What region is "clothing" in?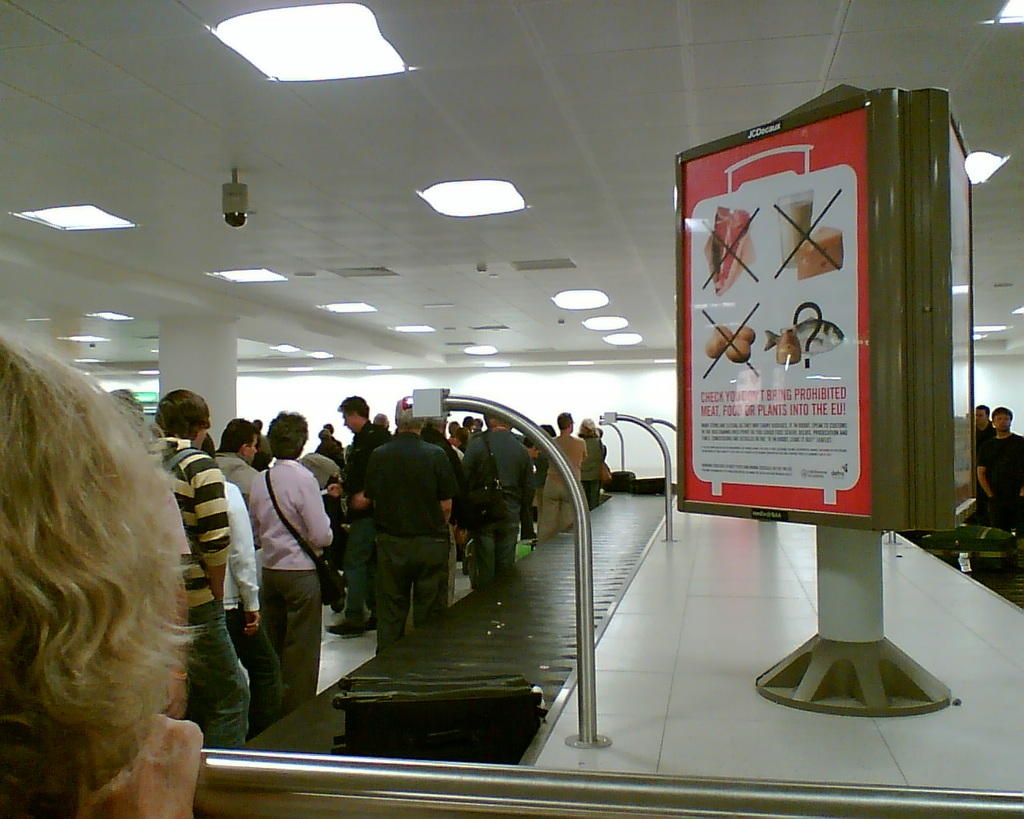
l=342, t=411, r=477, b=641.
